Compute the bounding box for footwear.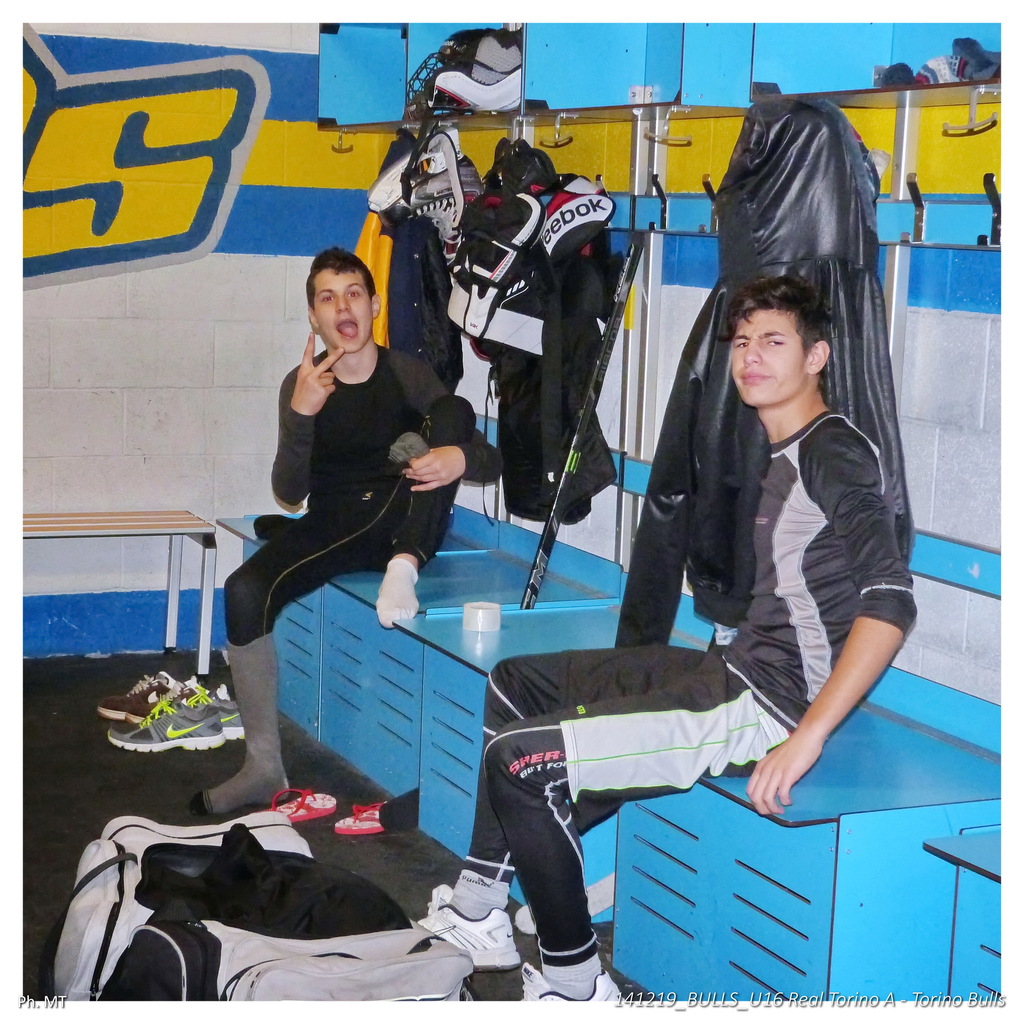
[187,689,243,740].
